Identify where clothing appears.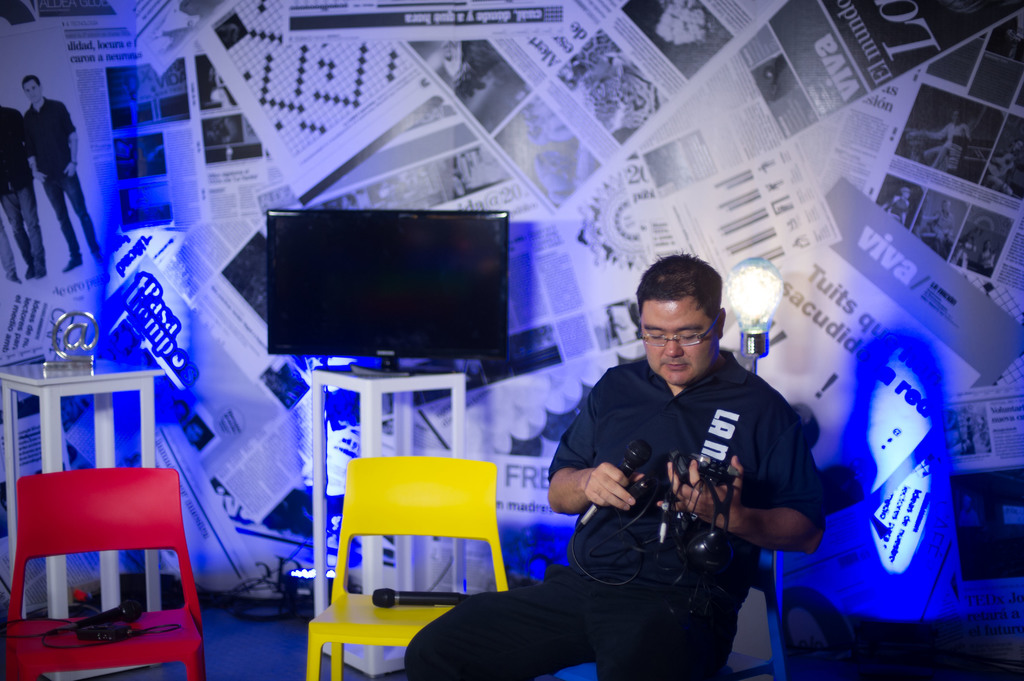
Appears at {"x1": 476, "y1": 336, "x2": 783, "y2": 662}.
